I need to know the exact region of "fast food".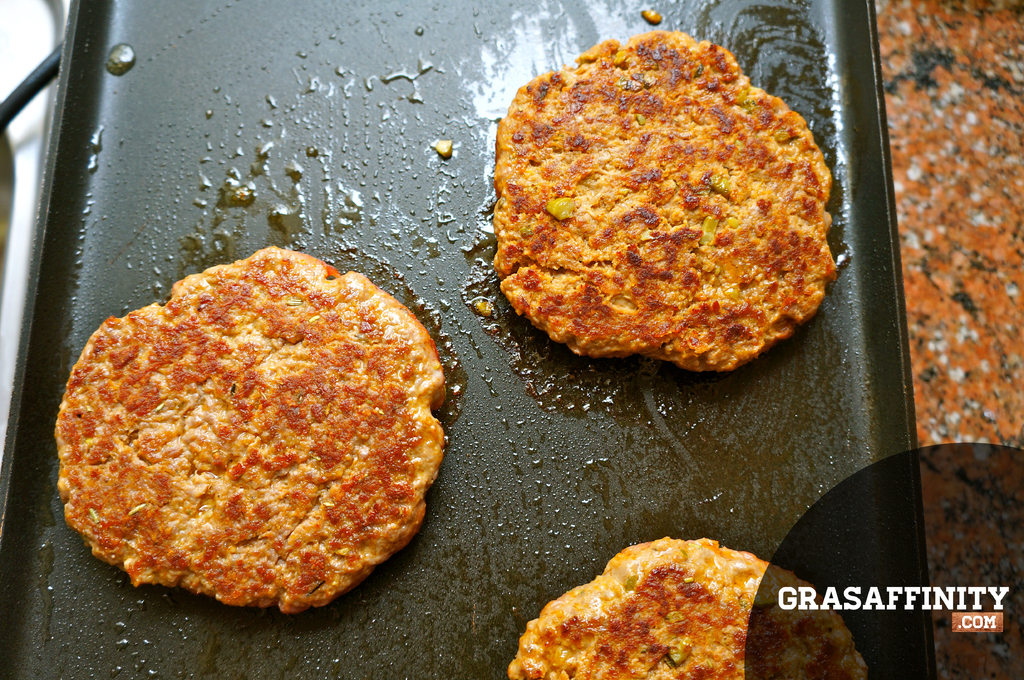
Region: bbox=(49, 243, 460, 621).
